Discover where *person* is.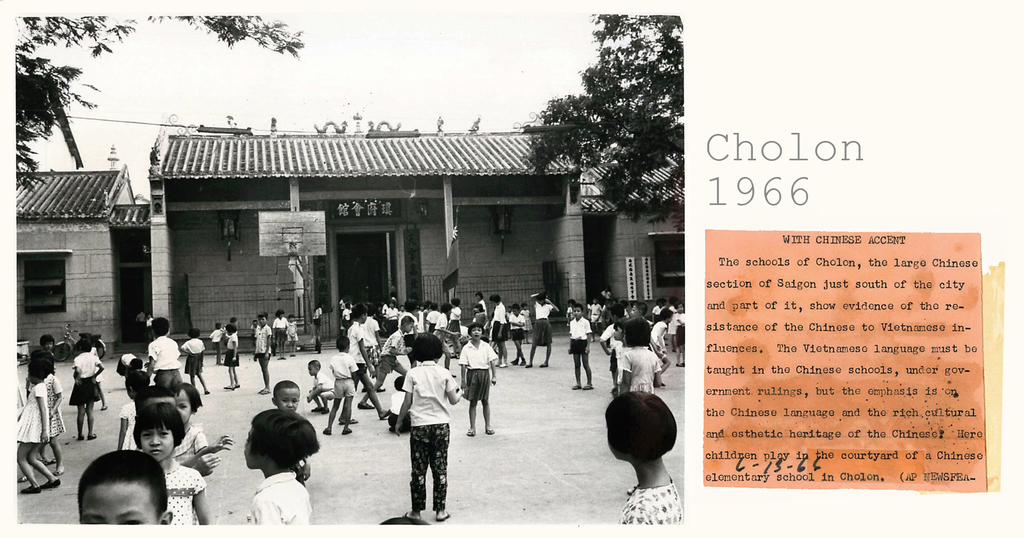
Discovered at x1=457 y1=318 x2=502 y2=437.
